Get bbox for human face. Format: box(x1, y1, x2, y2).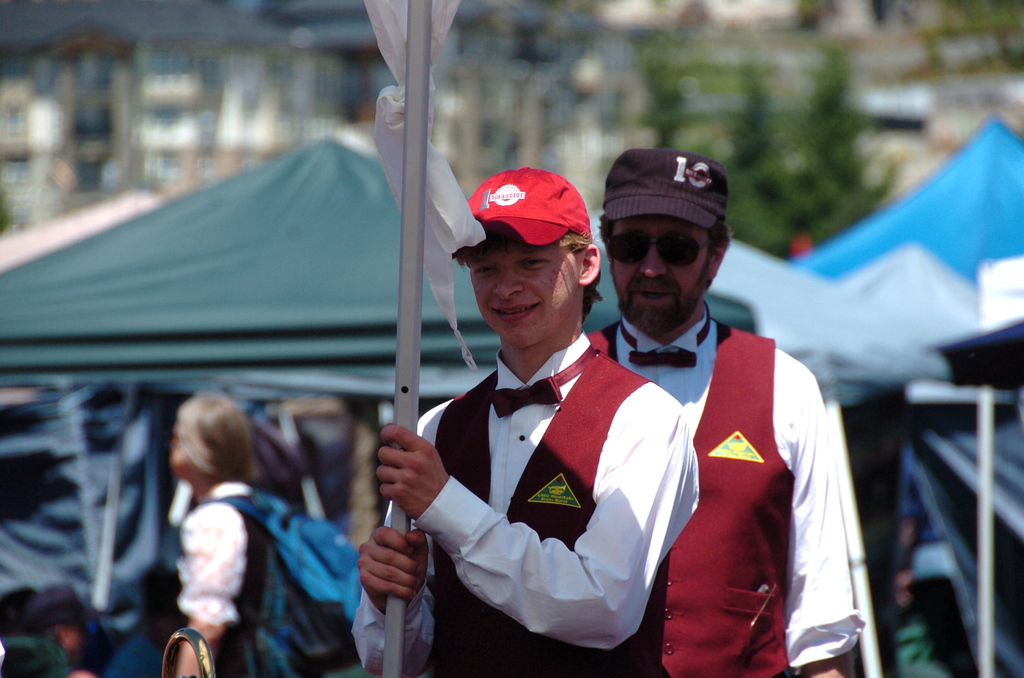
box(467, 234, 581, 343).
